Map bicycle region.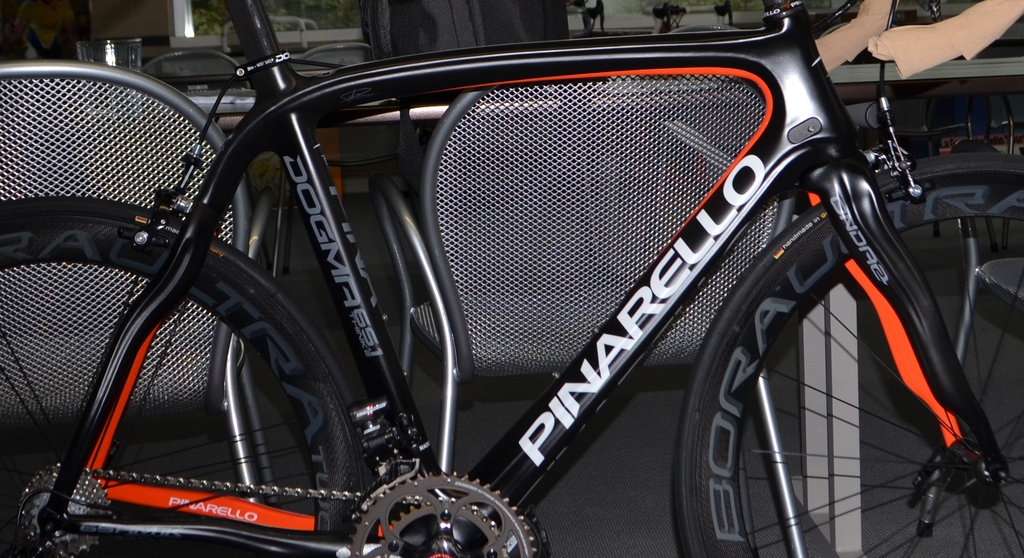
Mapped to region(0, 0, 1023, 557).
